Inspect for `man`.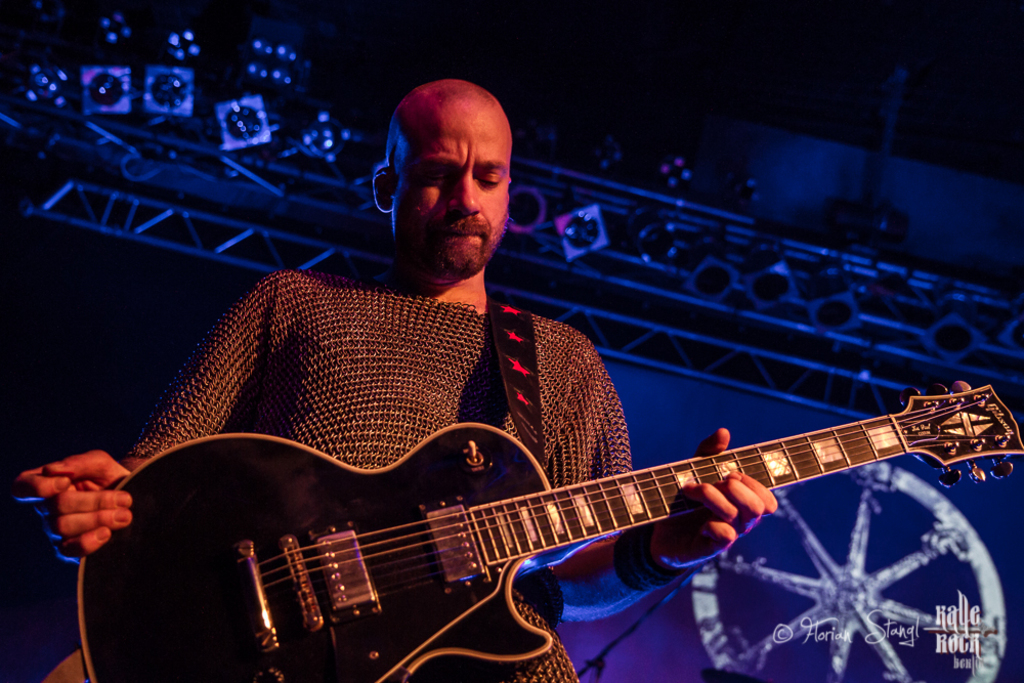
Inspection: bbox(99, 122, 771, 682).
